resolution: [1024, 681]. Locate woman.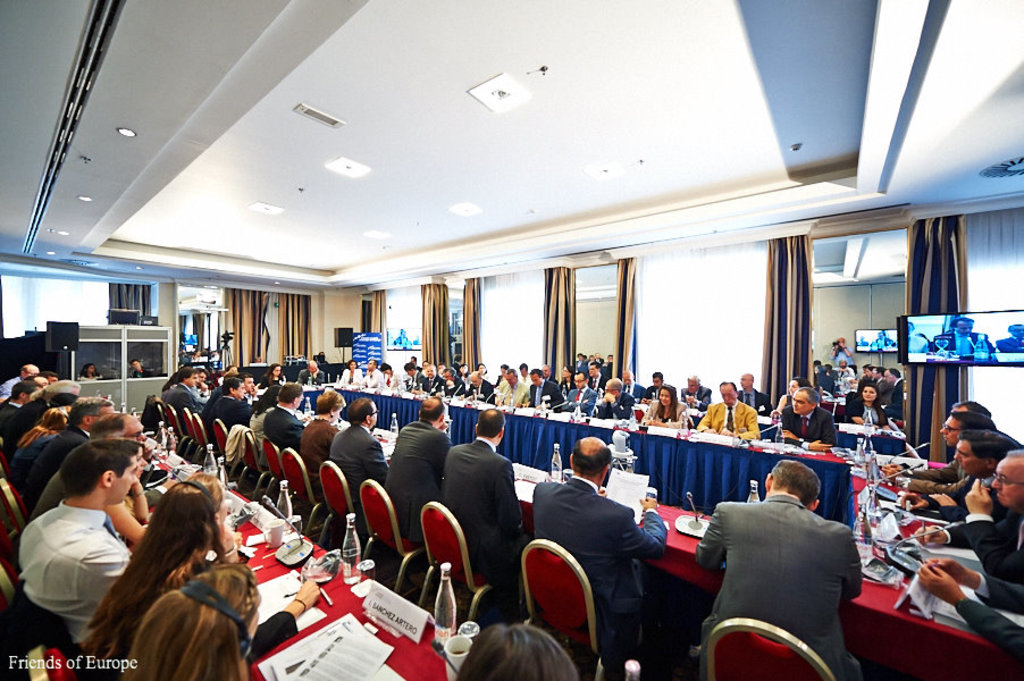
(left=262, top=364, right=282, bottom=385).
